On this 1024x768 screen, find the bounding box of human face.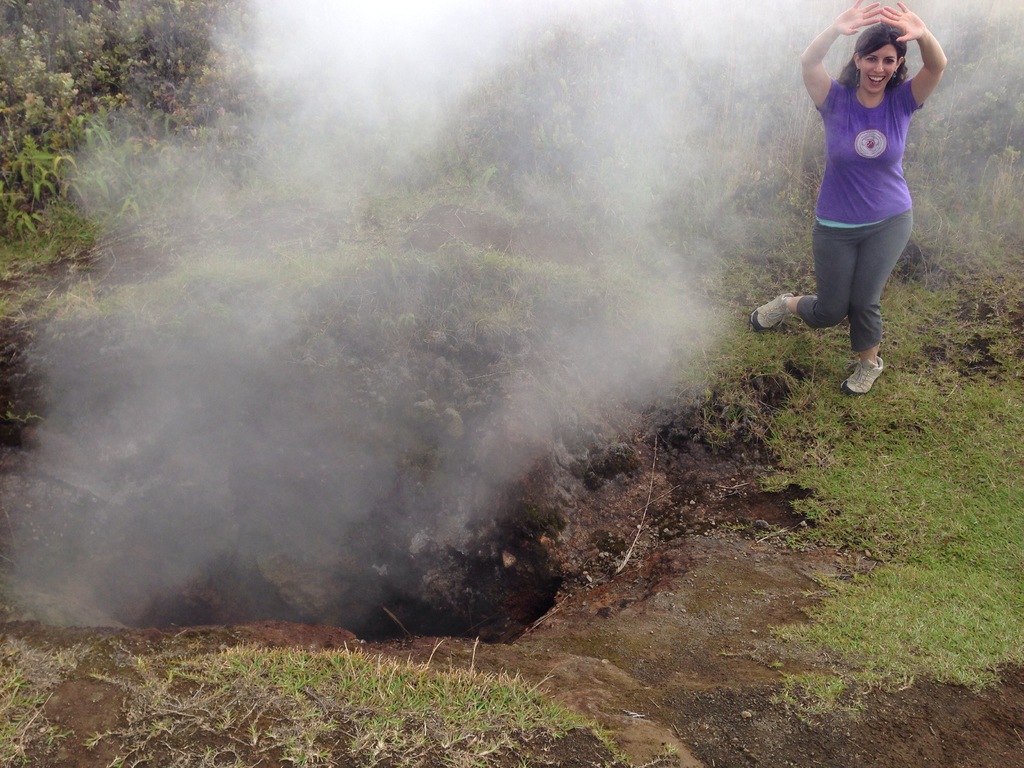
Bounding box: {"left": 860, "top": 44, "right": 898, "bottom": 95}.
